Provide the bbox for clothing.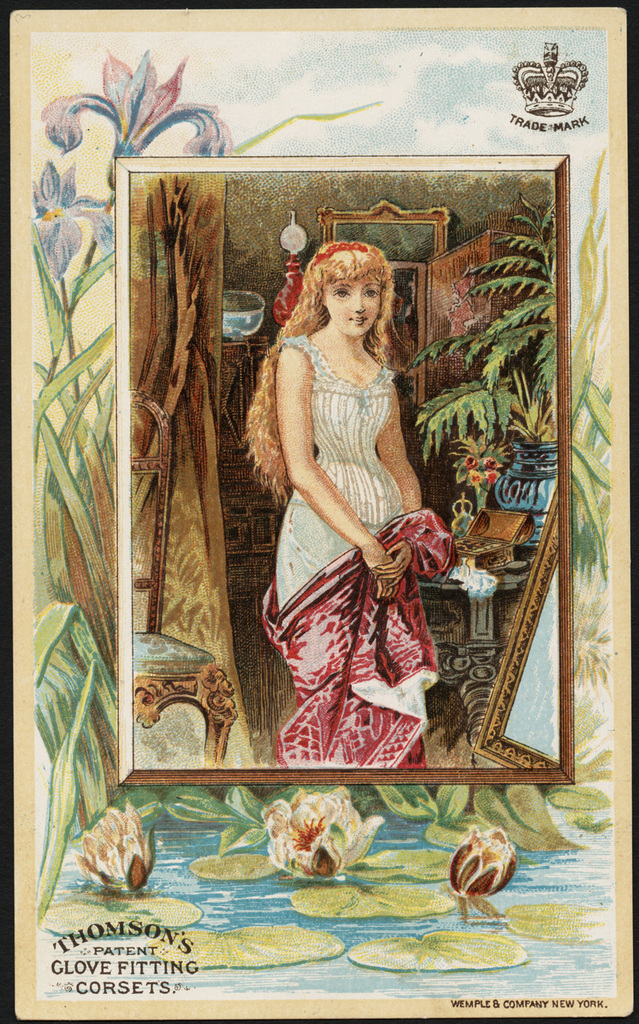
pyautogui.locateOnScreen(203, 248, 486, 799).
